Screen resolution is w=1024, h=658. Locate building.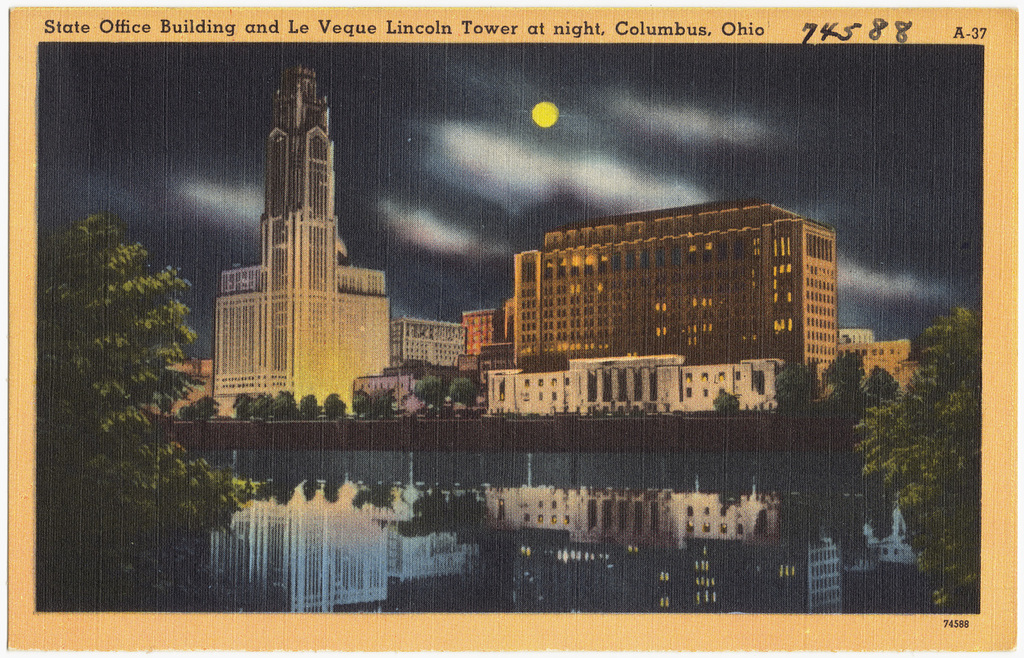
x1=839, y1=334, x2=924, y2=403.
